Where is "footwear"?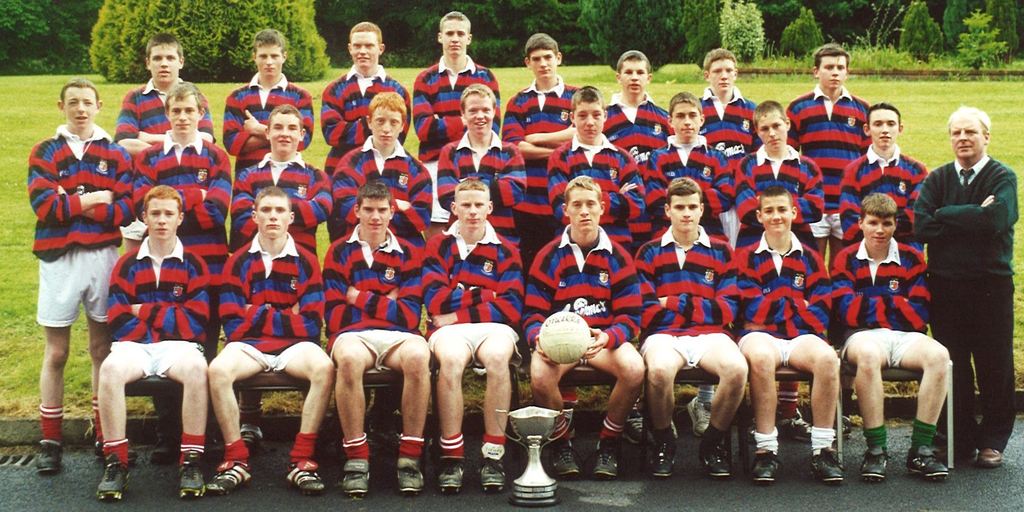
bbox=(286, 464, 324, 497).
